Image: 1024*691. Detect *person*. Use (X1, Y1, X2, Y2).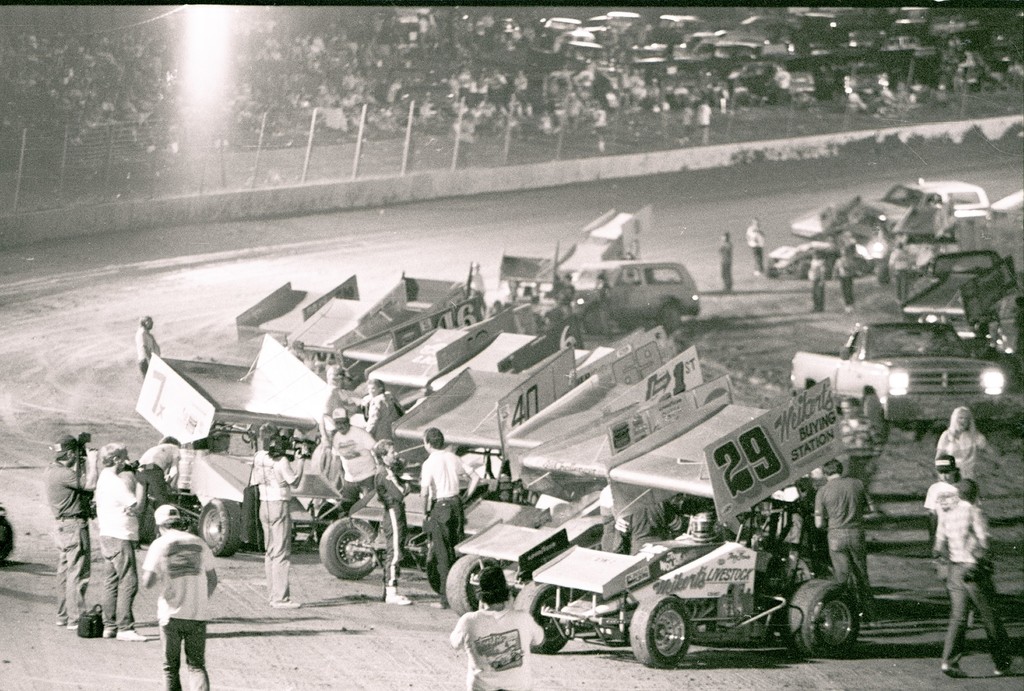
(329, 406, 375, 505).
